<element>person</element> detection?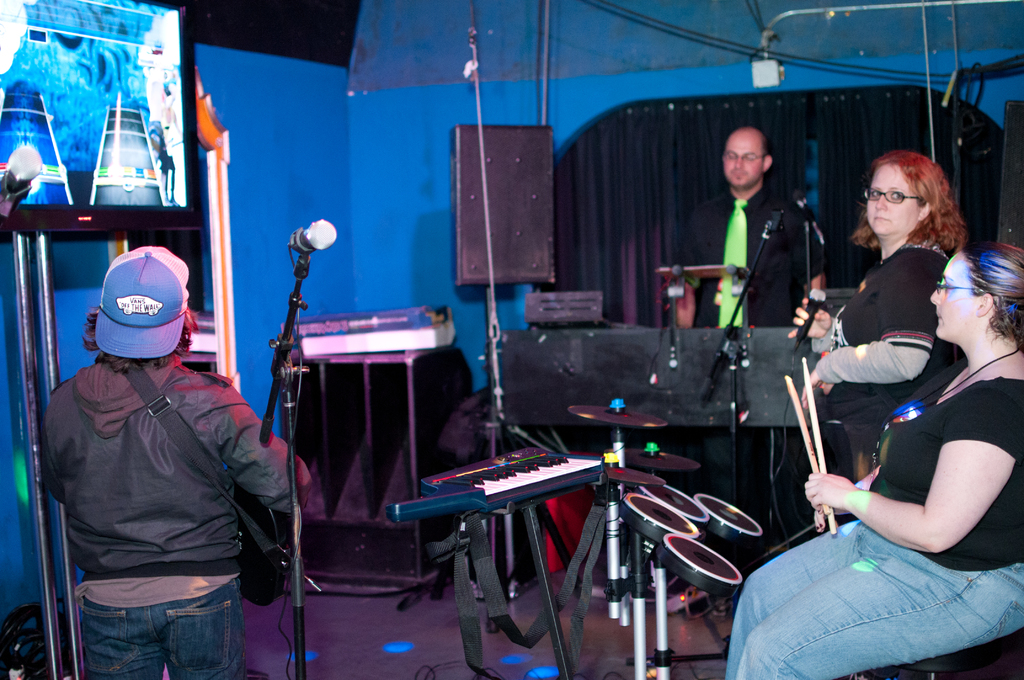
rect(723, 248, 1023, 679)
